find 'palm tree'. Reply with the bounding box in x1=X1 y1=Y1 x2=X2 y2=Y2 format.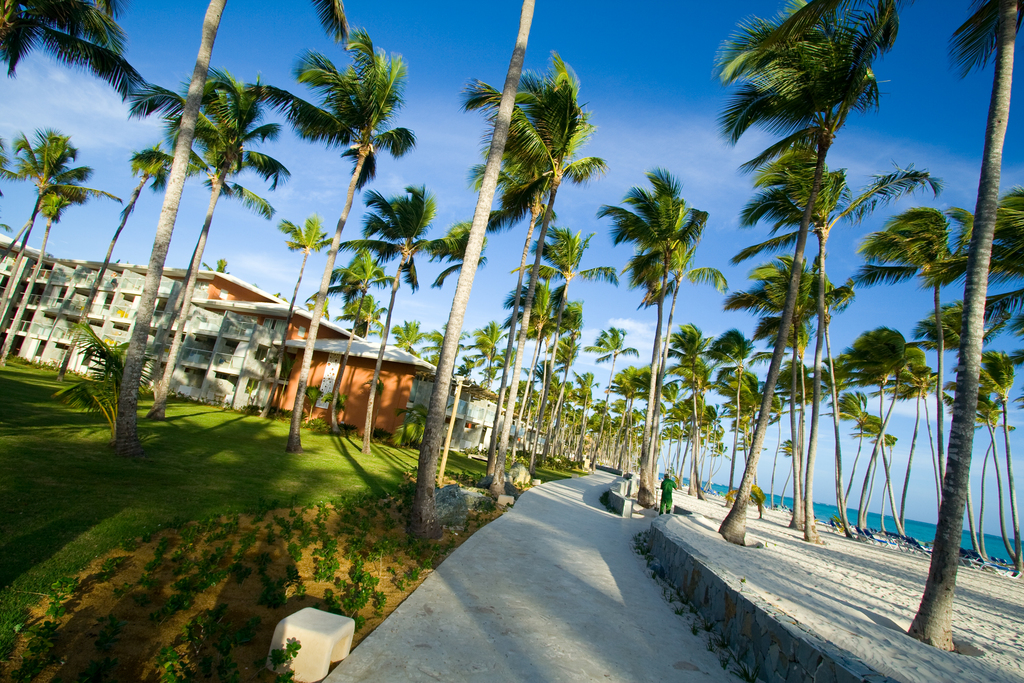
x1=159 y1=75 x2=280 y2=406.
